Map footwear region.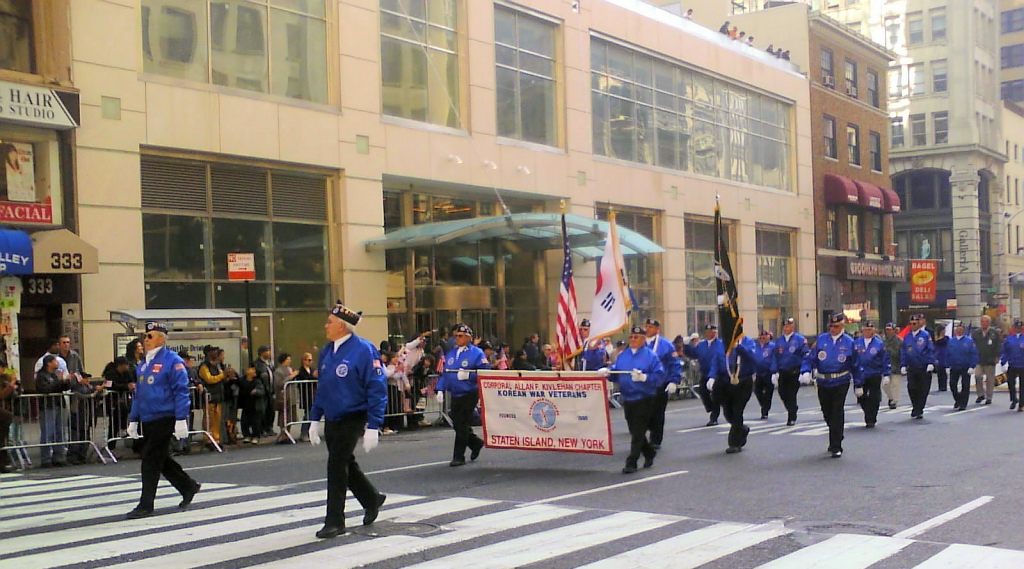
Mapped to box(986, 399, 993, 405).
